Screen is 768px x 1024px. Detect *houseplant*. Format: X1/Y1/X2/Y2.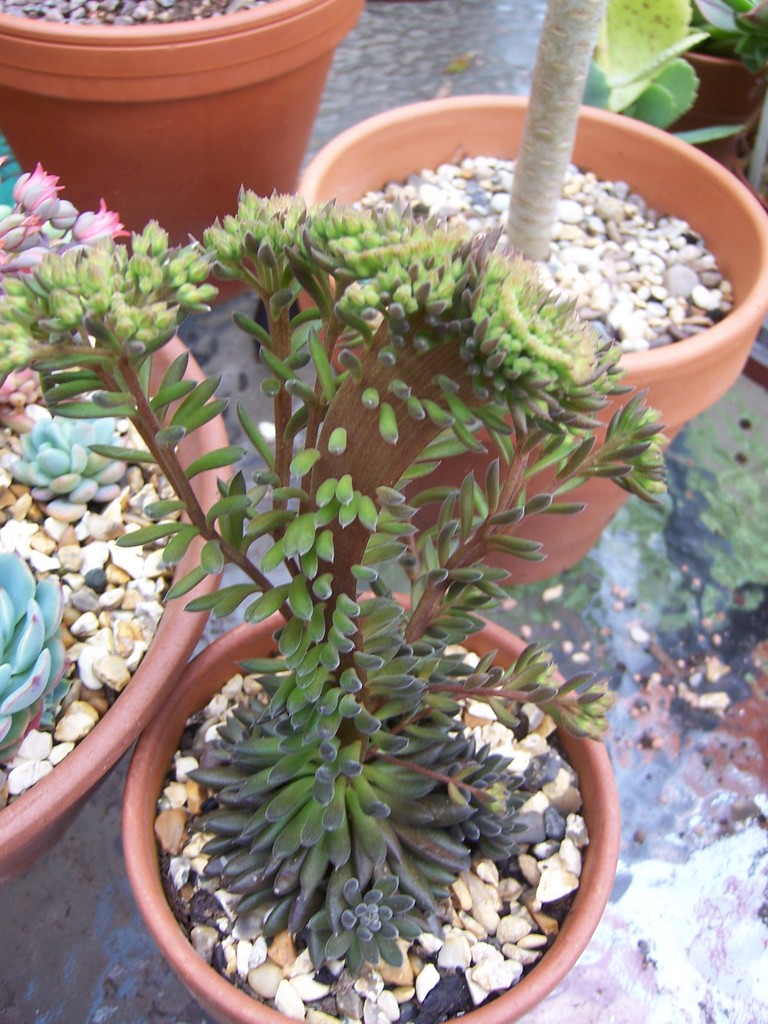
0/134/234/897.
